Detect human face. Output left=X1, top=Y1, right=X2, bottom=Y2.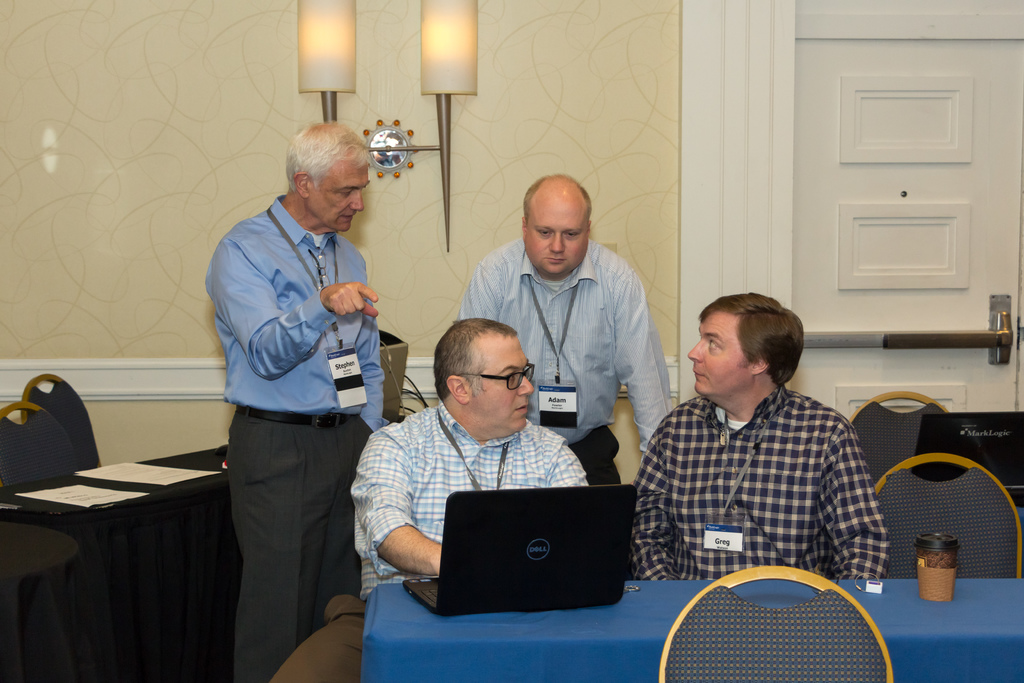
left=467, top=336, right=537, bottom=434.
